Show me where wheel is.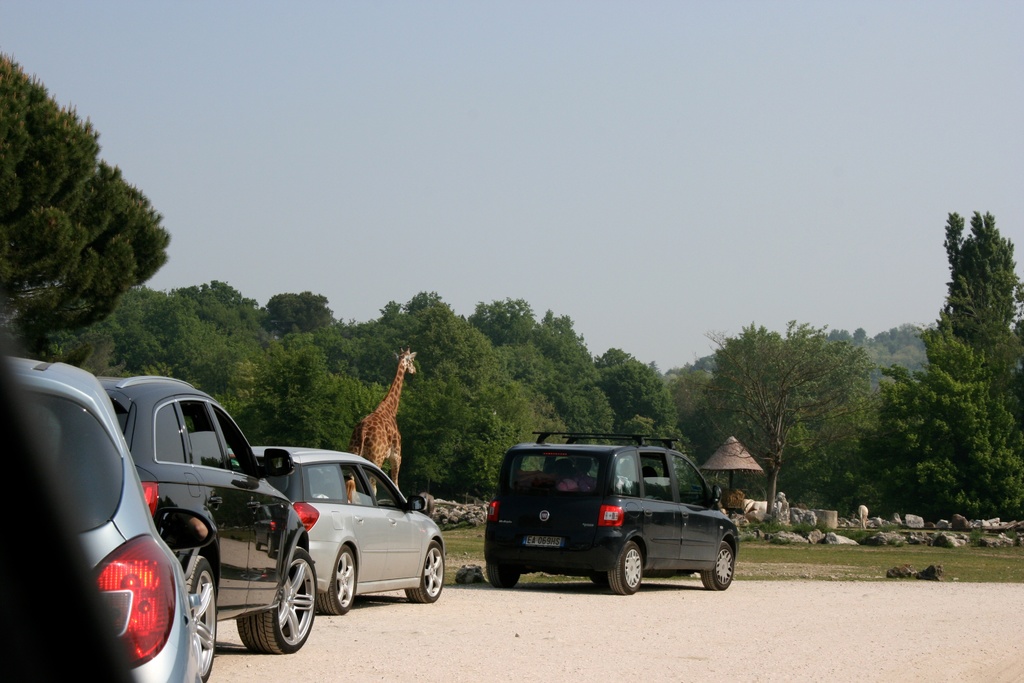
wheel is at (x1=701, y1=543, x2=735, y2=593).
